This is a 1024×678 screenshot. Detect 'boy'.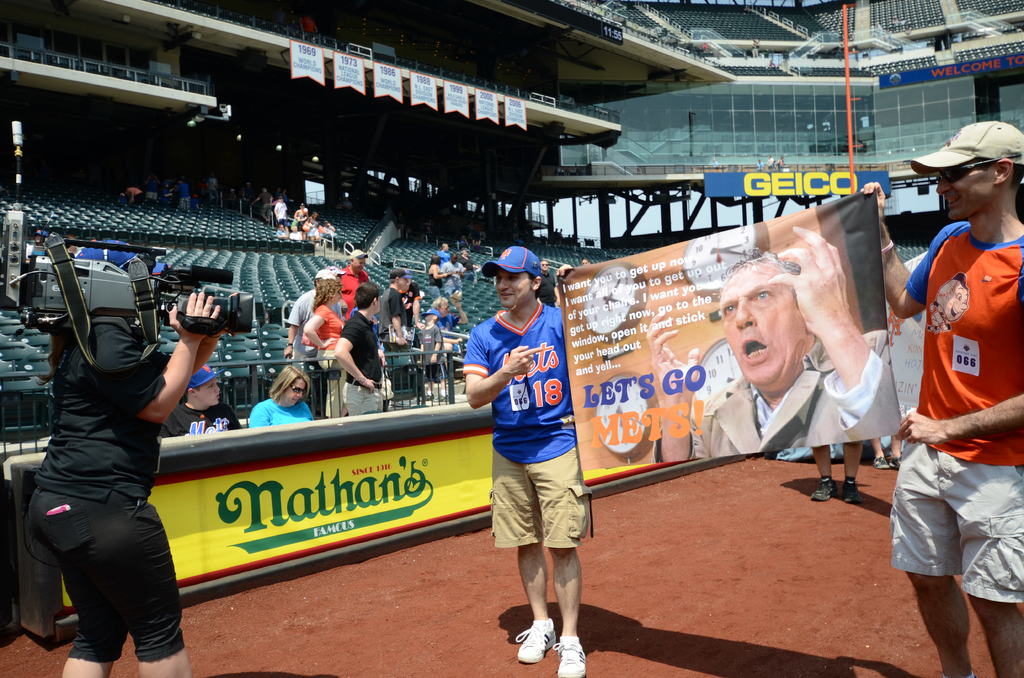
box(417, 309, 449, 402).
